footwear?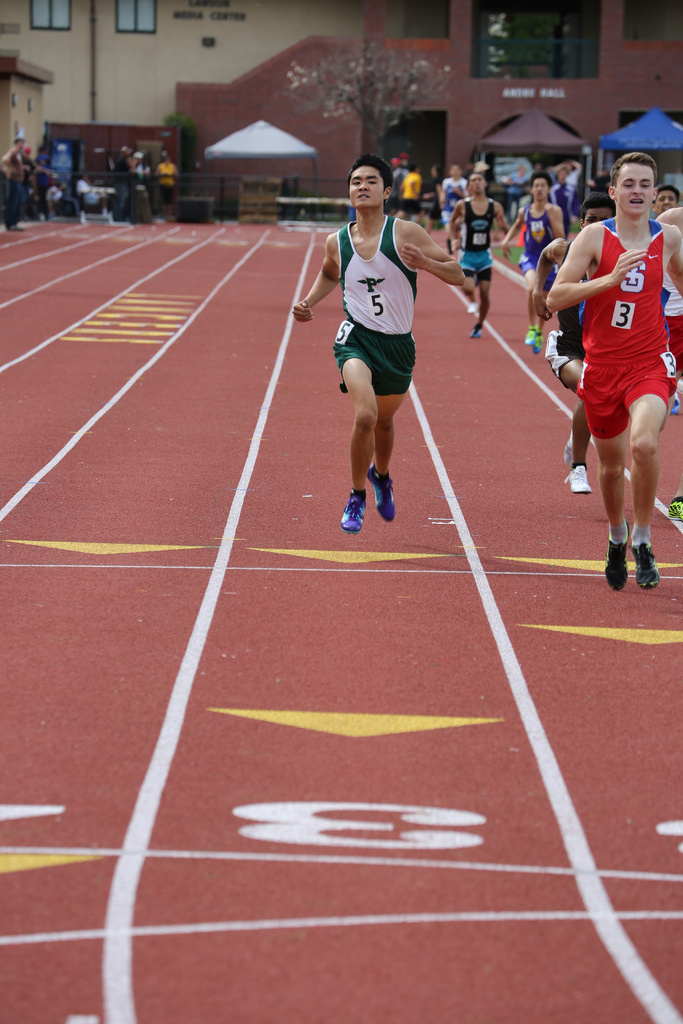
bbox=[566, 463, 594, 495]
